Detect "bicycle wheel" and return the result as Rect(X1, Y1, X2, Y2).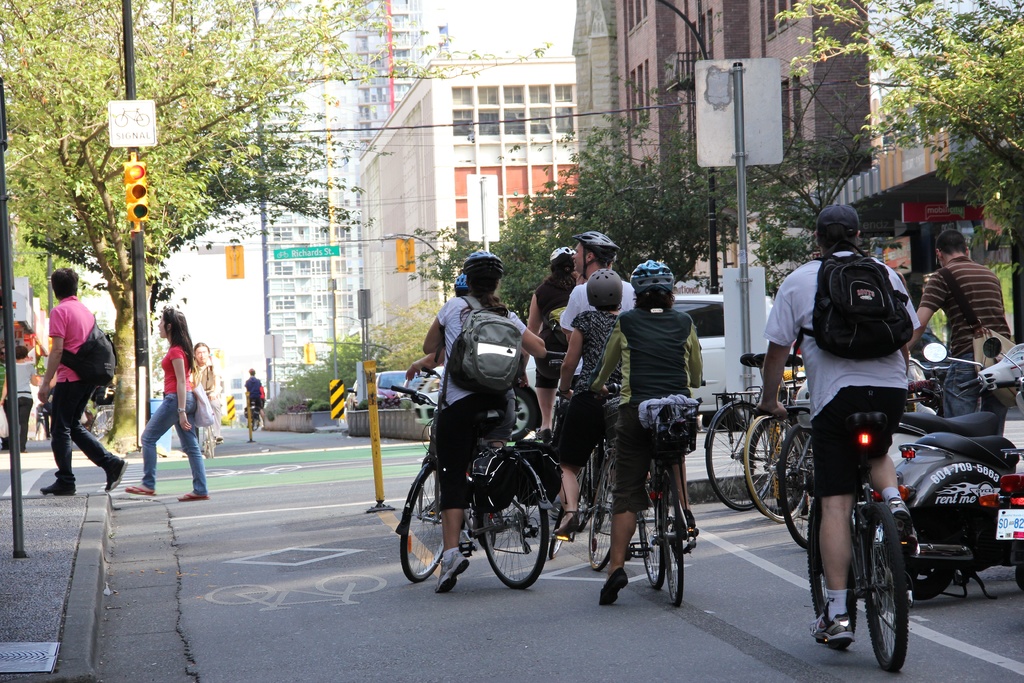
Rect(584, 456, 615, 573).
